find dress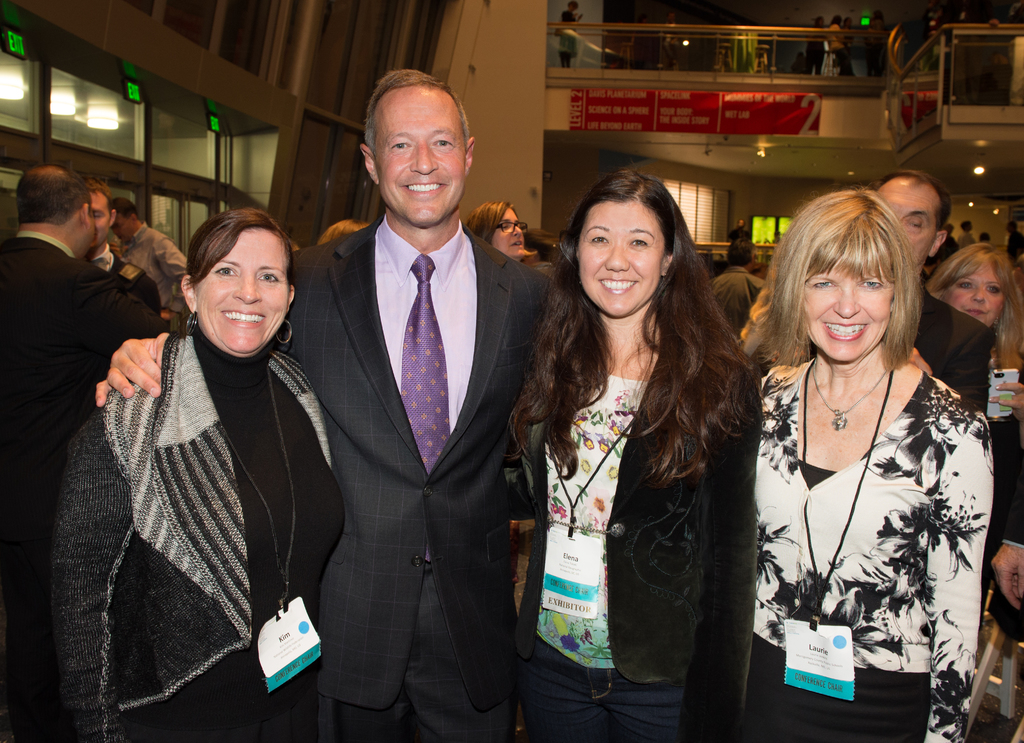
{"left": 115, "top": 352, "right": 345, "bottom": 742}
